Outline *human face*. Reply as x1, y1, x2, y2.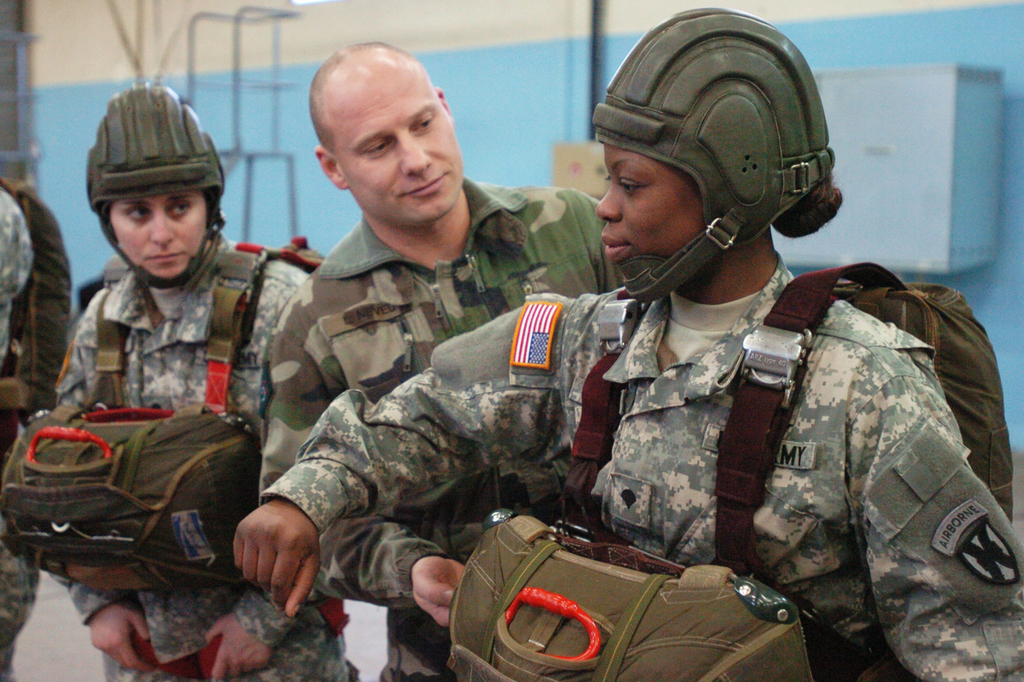
330, 87, 464, 221.
